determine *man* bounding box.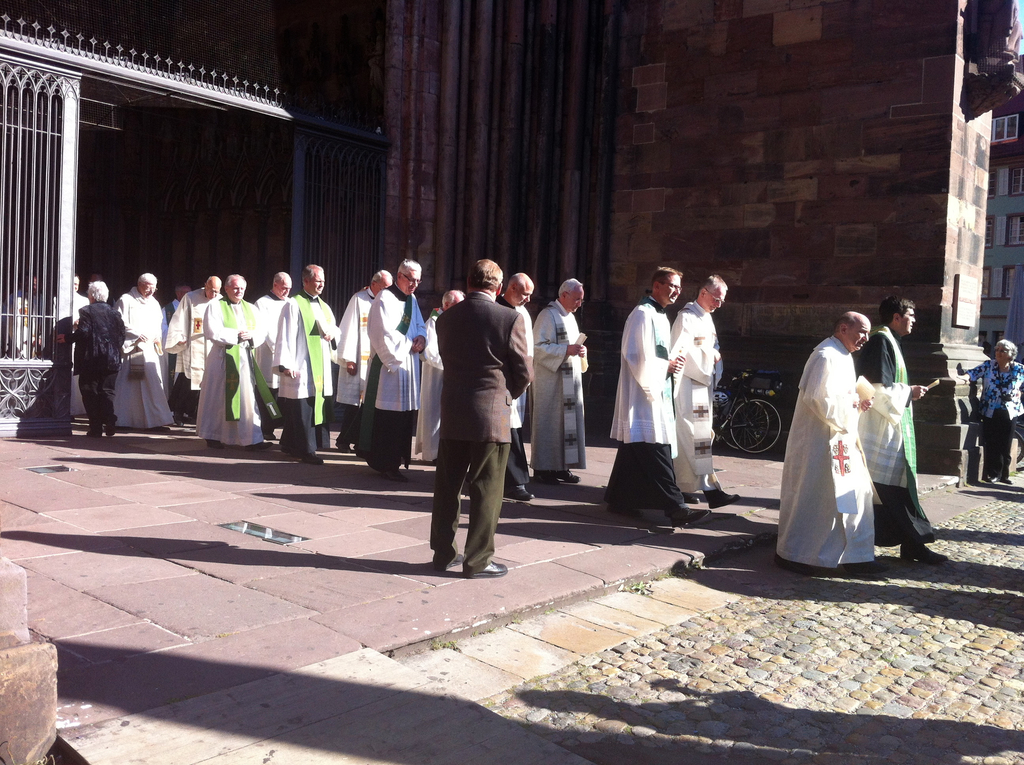
Determined: 851/295/948/565.
